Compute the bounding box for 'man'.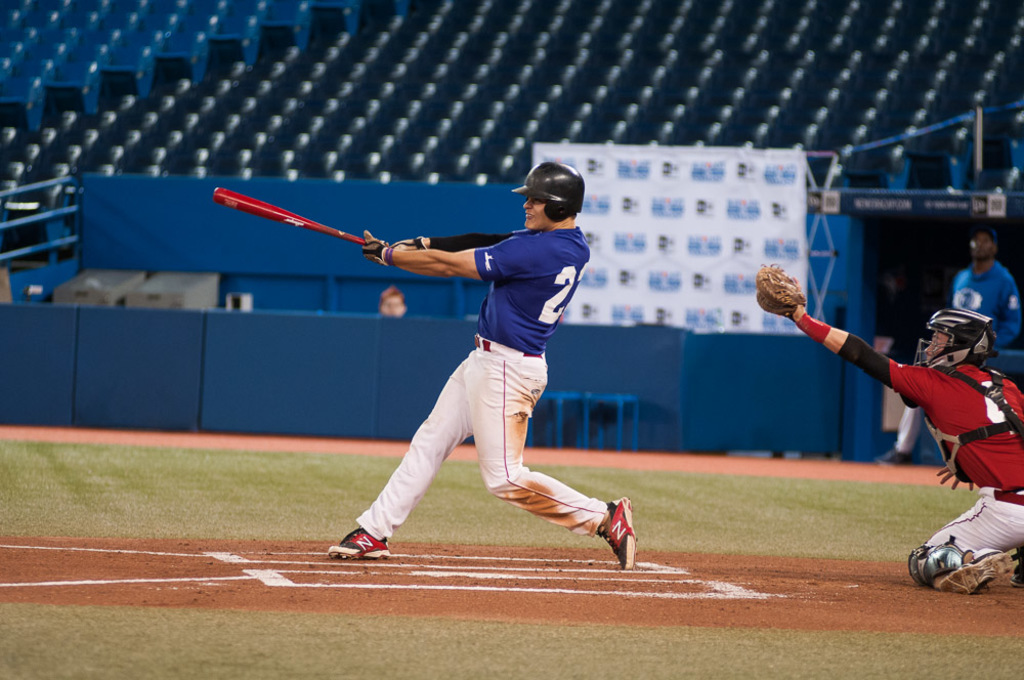
[x1=754, y1=258, x2=1023, y2=589].
